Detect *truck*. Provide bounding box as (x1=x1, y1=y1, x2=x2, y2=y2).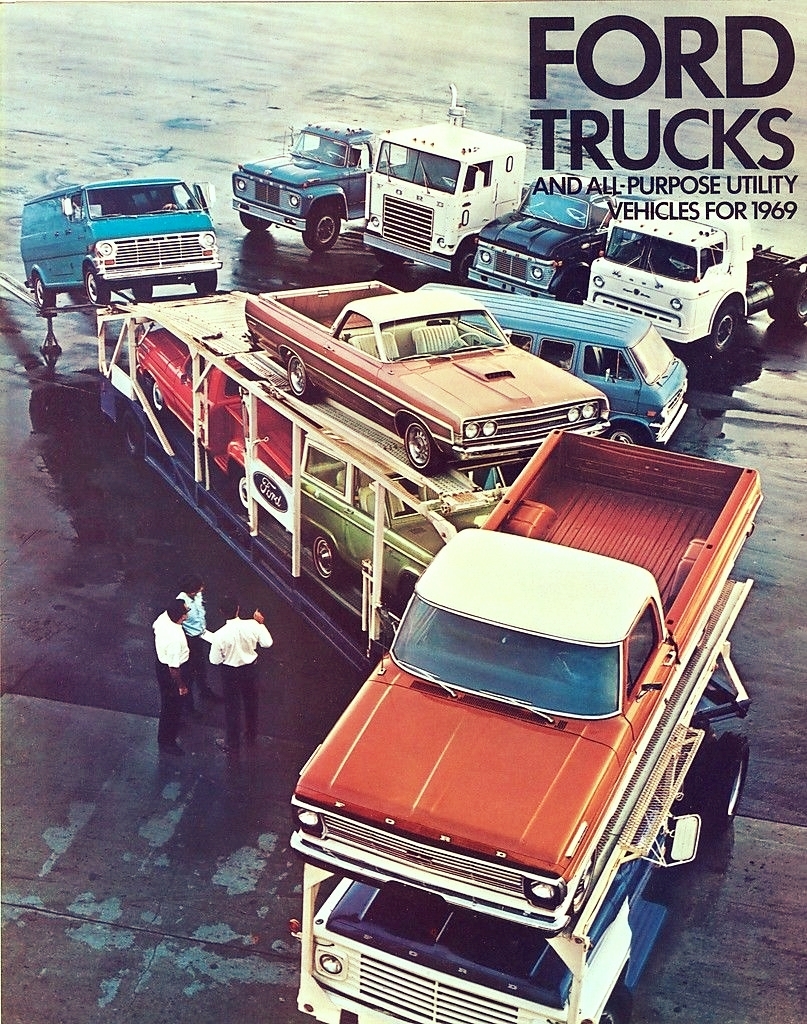
(x1=245, y1=252, x2=605, y2=485).
